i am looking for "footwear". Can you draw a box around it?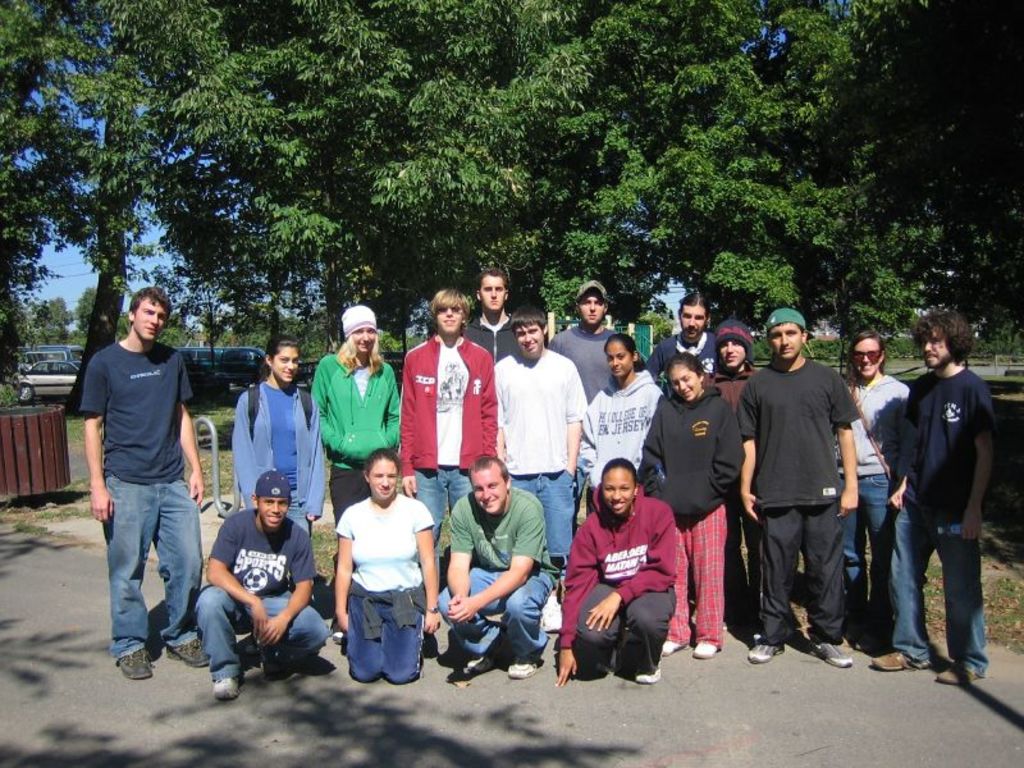
Sure, the bounding box is Rect(692, 644, 719, 659).
